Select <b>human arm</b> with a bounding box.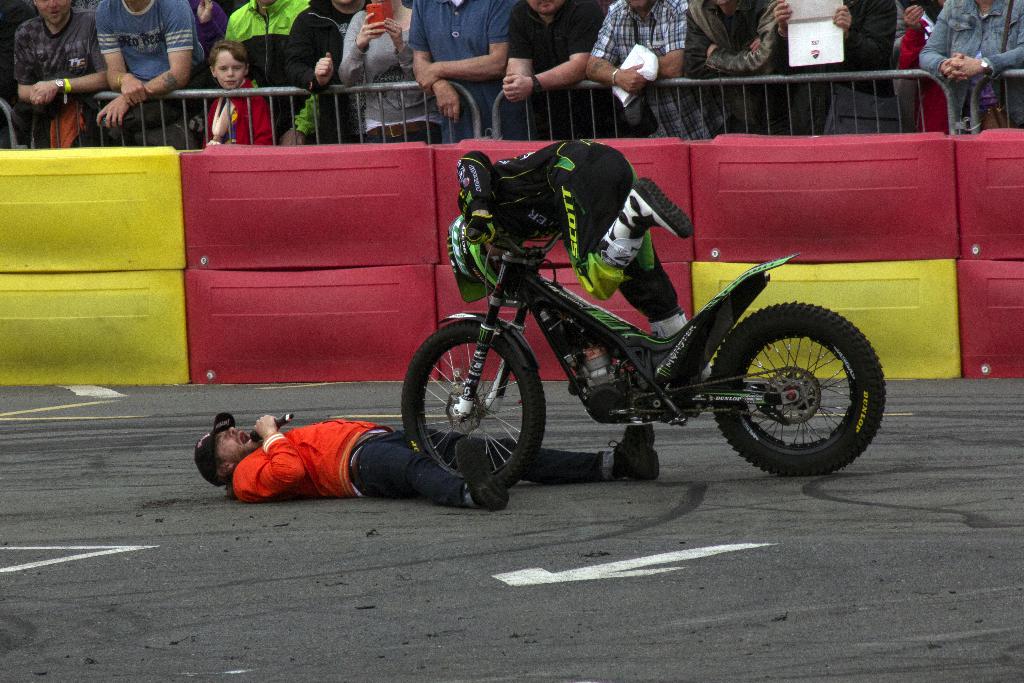
[left=24, top=15, right=111, bottom=102].
